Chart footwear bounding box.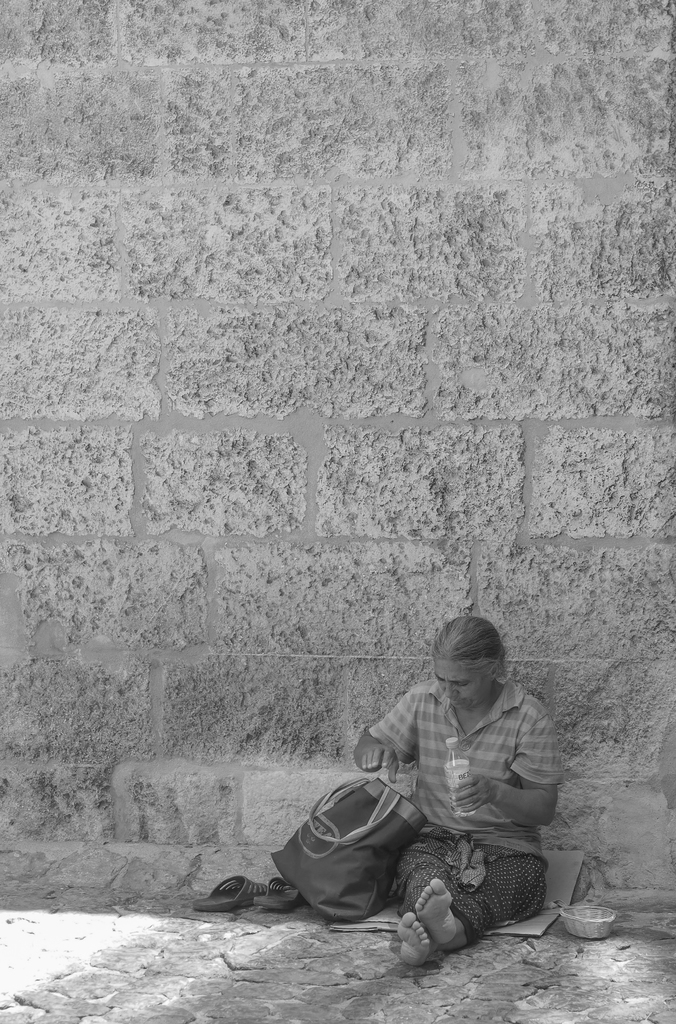
Charted: [left=186, top=871, right=269, bottom=916].
